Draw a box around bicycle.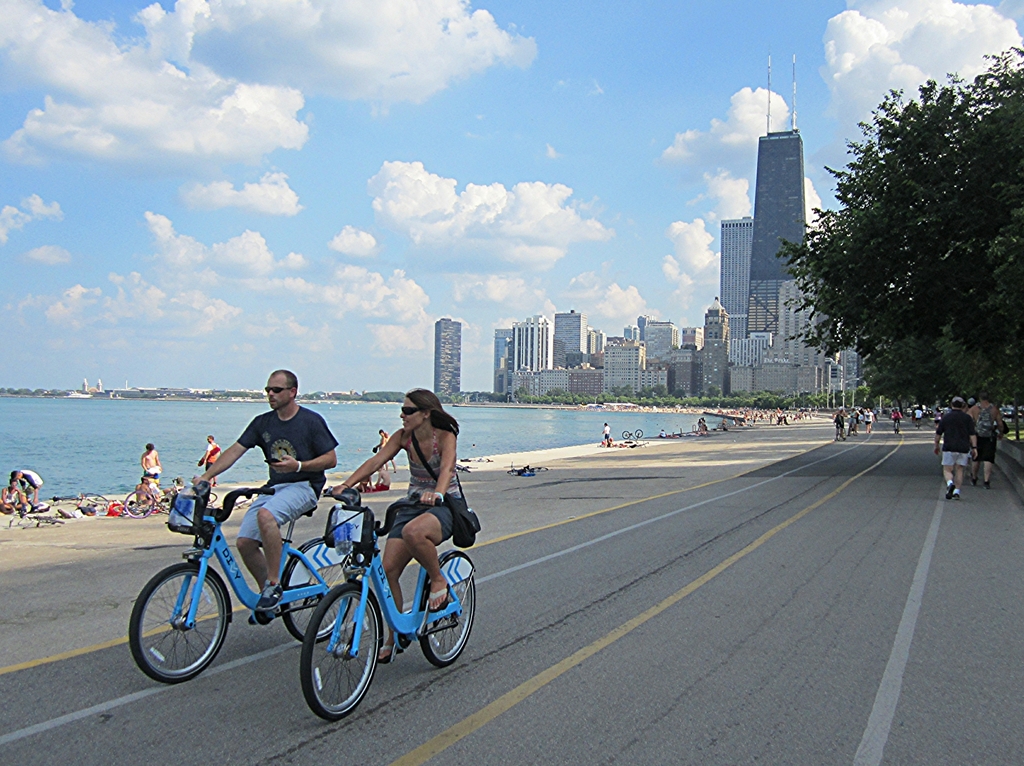
crop(119, 490, 176, 520).
